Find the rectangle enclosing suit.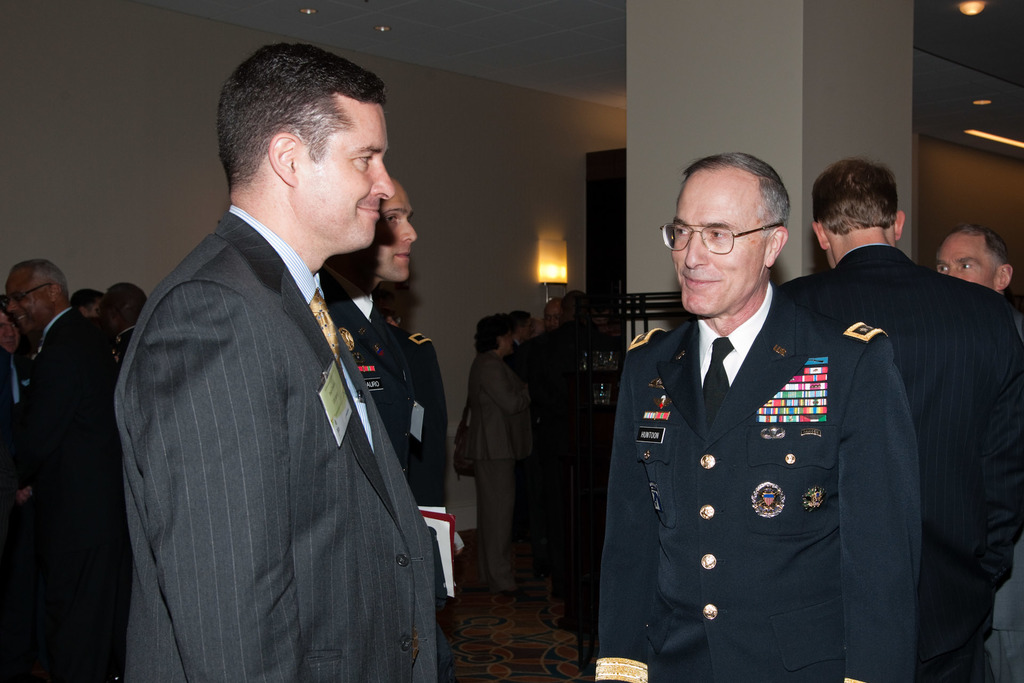
pyautogui.locateOnScreen(323, 265, 451, 513).
